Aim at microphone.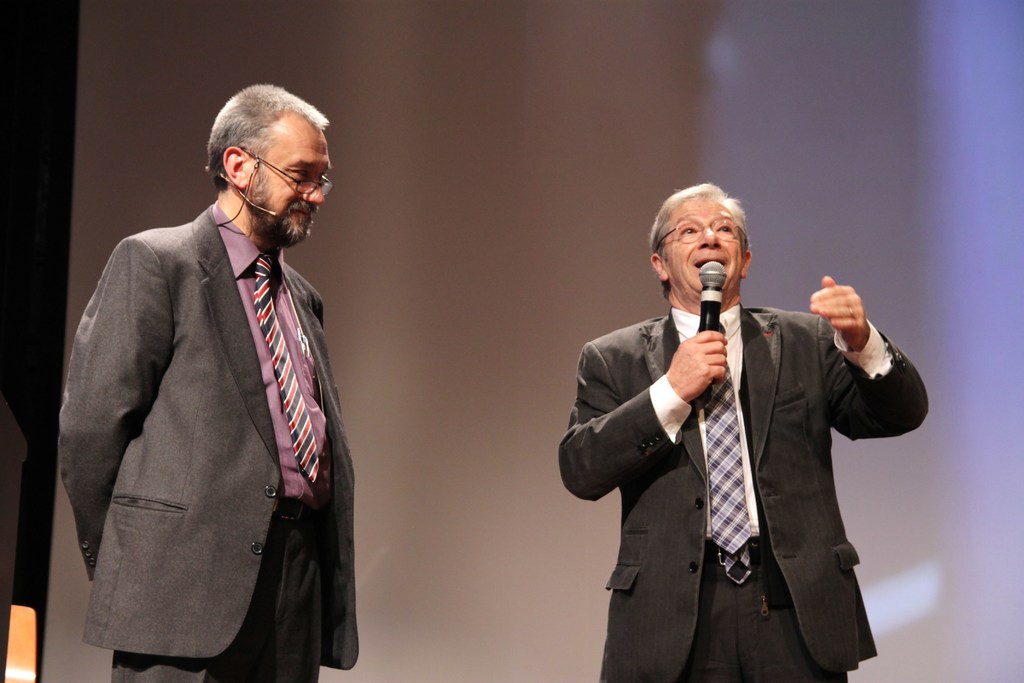
Aimed at BBox(262, 199, 289, 224).
